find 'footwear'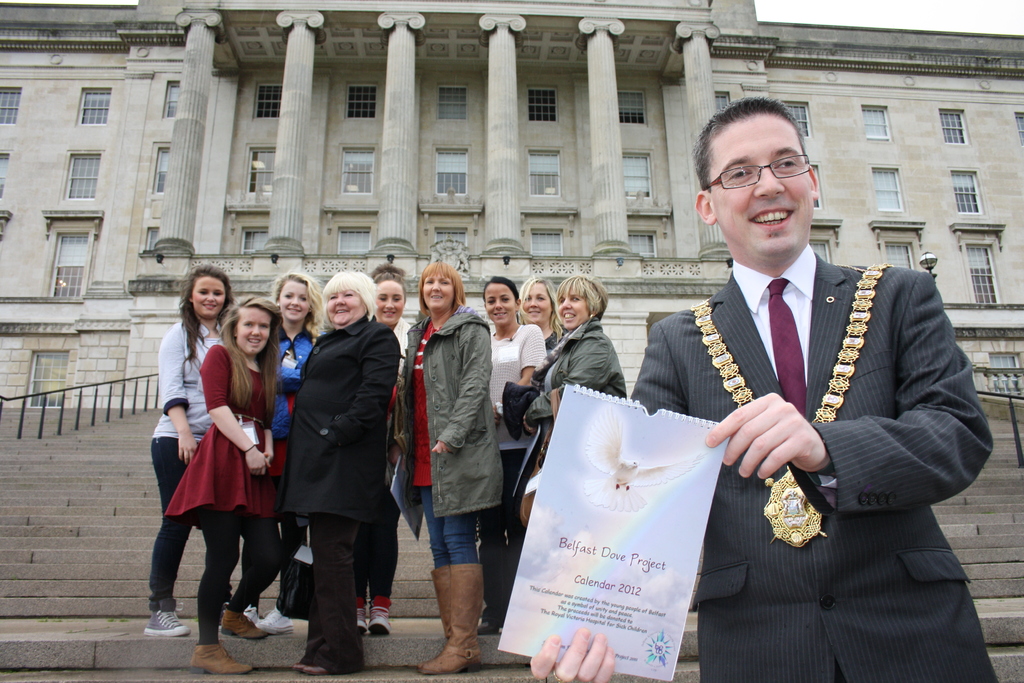
bbox(220, 609, 271, 642)
